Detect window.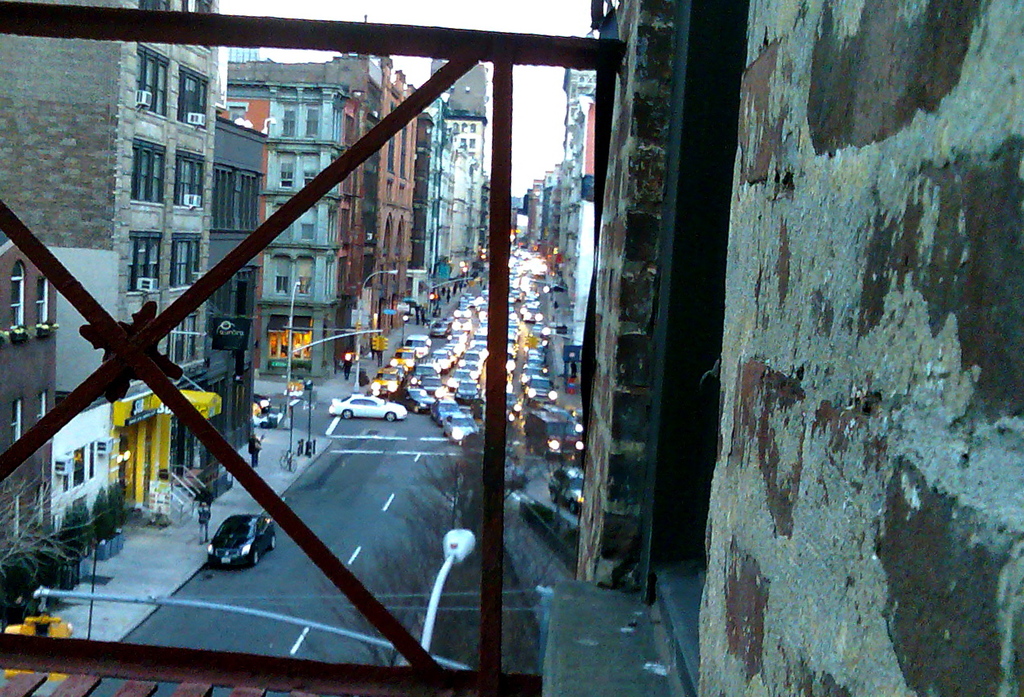
Detected at pyautogui.locateOnScreen(271, 253, 290, 293).
